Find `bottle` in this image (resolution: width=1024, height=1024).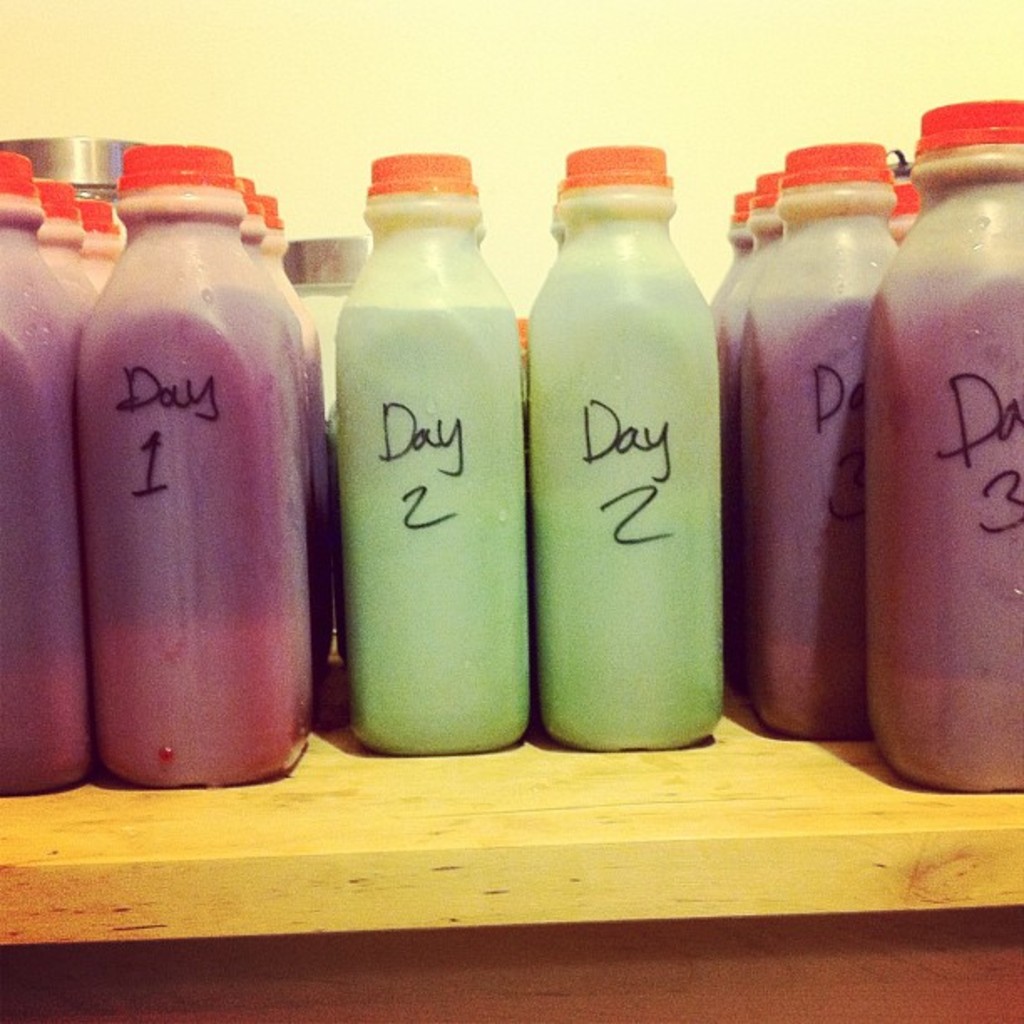
[236, 176, 326, 686].
